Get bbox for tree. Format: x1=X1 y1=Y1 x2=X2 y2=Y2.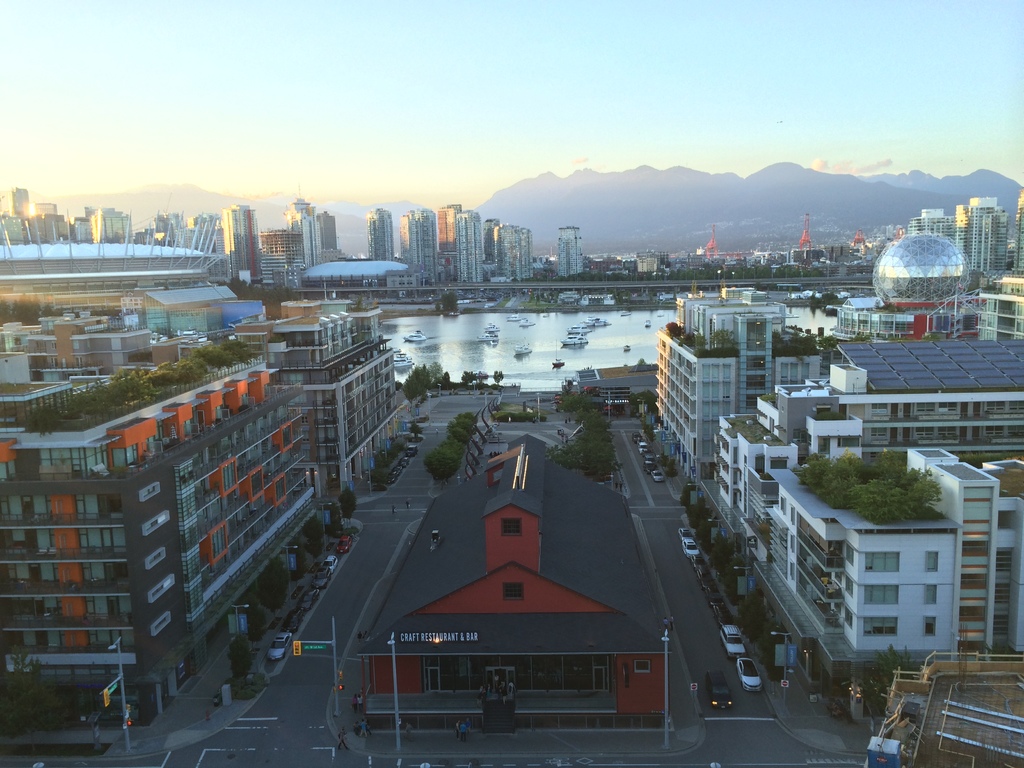
x1=459 y1=371 x2=476 y2=387.
